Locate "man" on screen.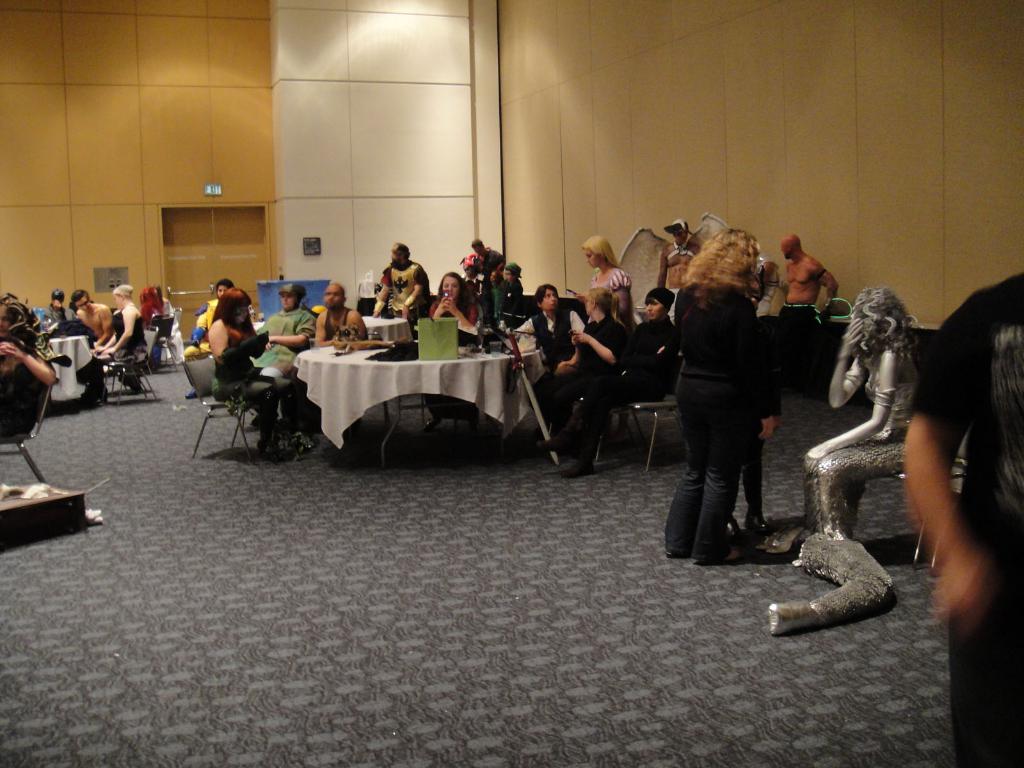
On screen at {"left": 475, "top": 238, "right": 504, "bottom": 279}.
